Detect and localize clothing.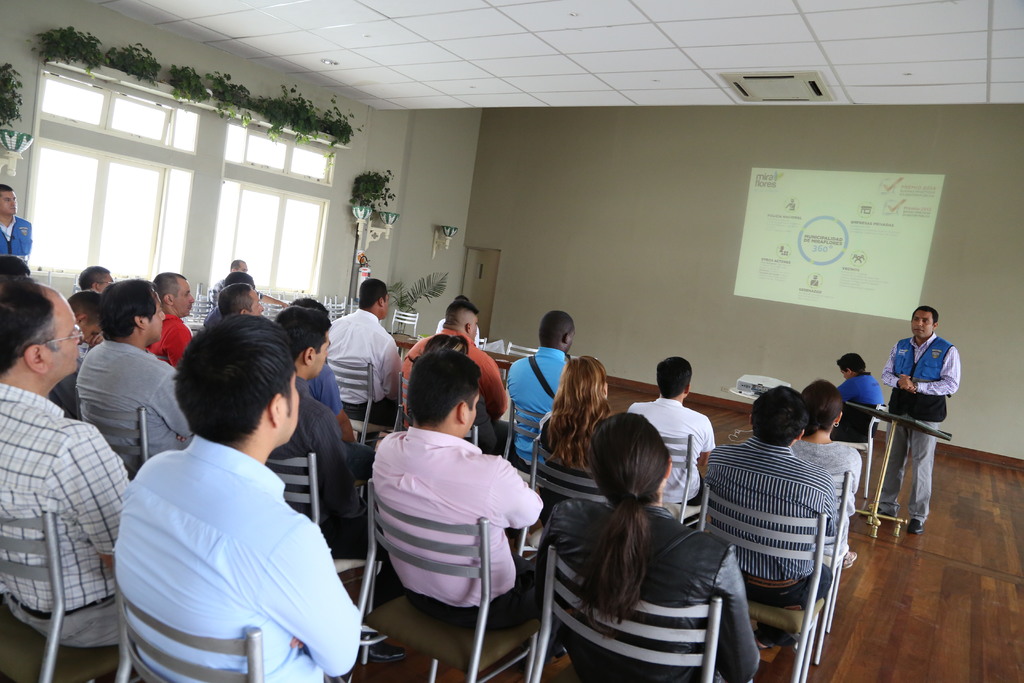
Localized at 108, 402, 353, 670.
